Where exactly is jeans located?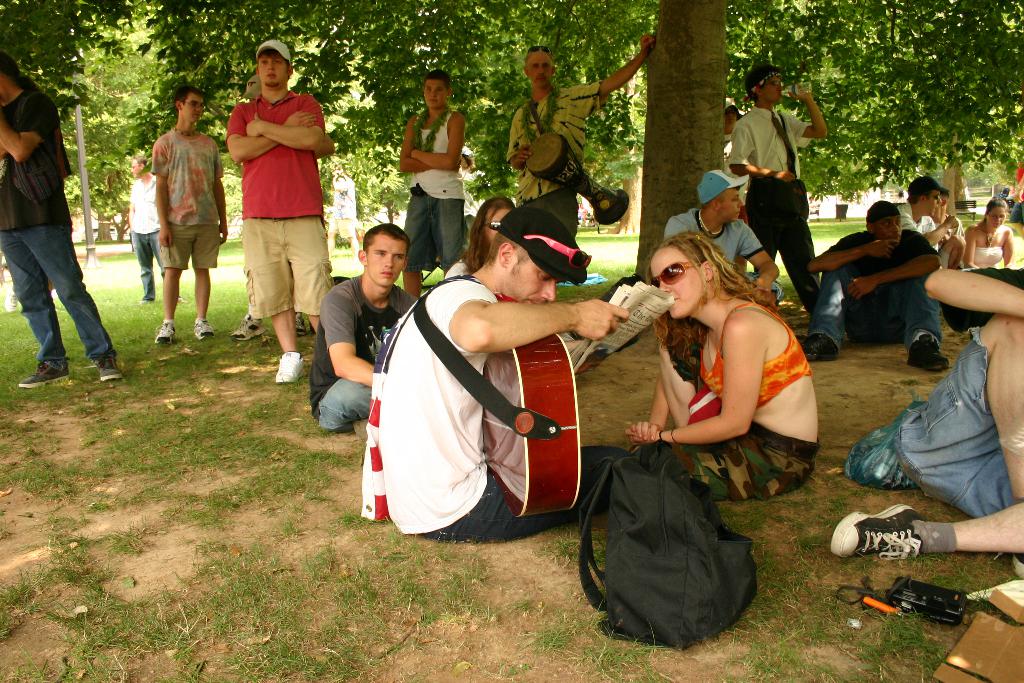
Its bounding box is 318,381,369,428.
